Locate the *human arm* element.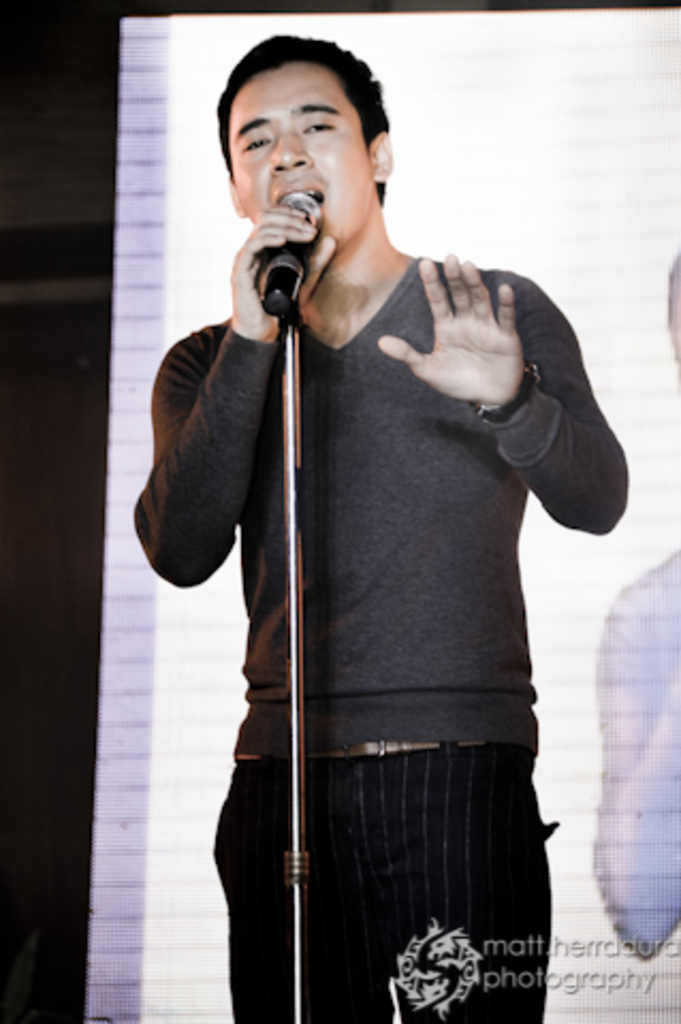
Element bbox: (left=587, top=585, right=679, bottom=962).
